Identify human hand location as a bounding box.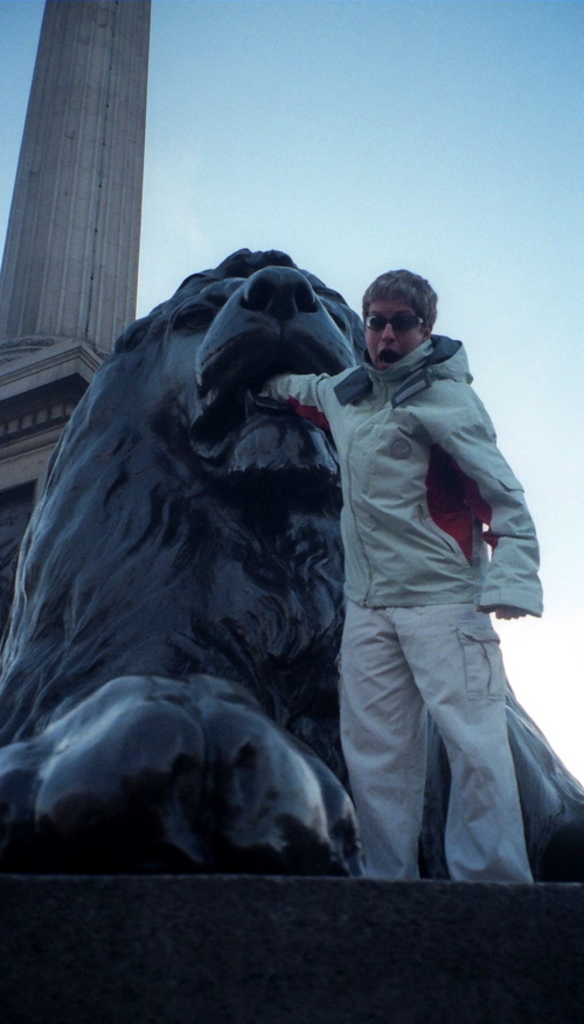
{"x1": 478, "y1": 607, "x2": 527, "y2": 622}.
